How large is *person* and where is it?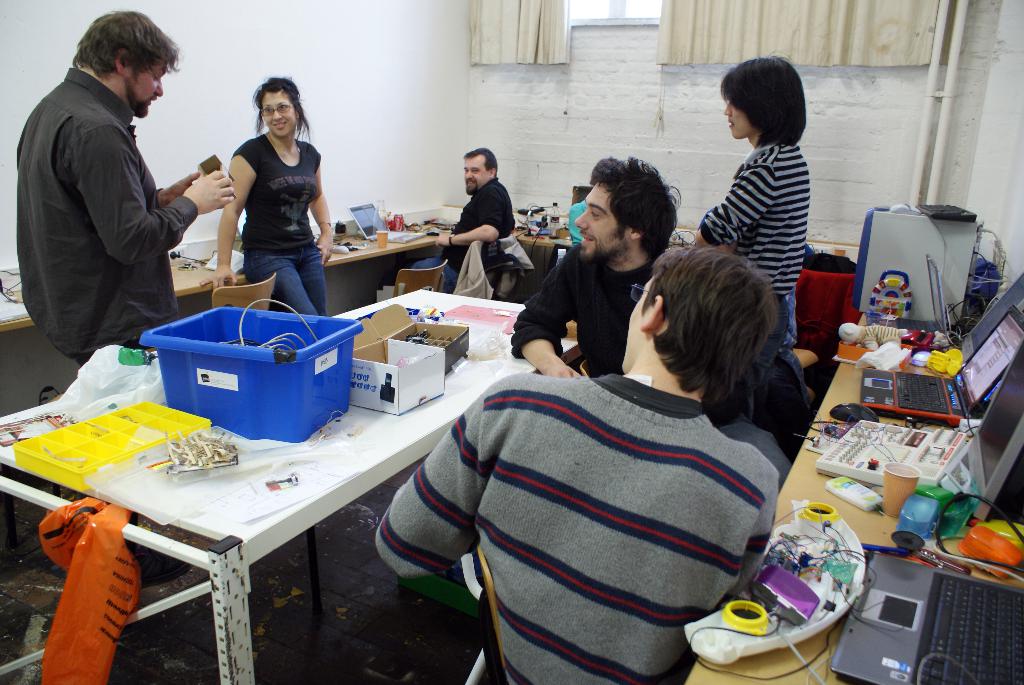
Bounding box: [x1=207, y1=69, x2=324, y2=320].
